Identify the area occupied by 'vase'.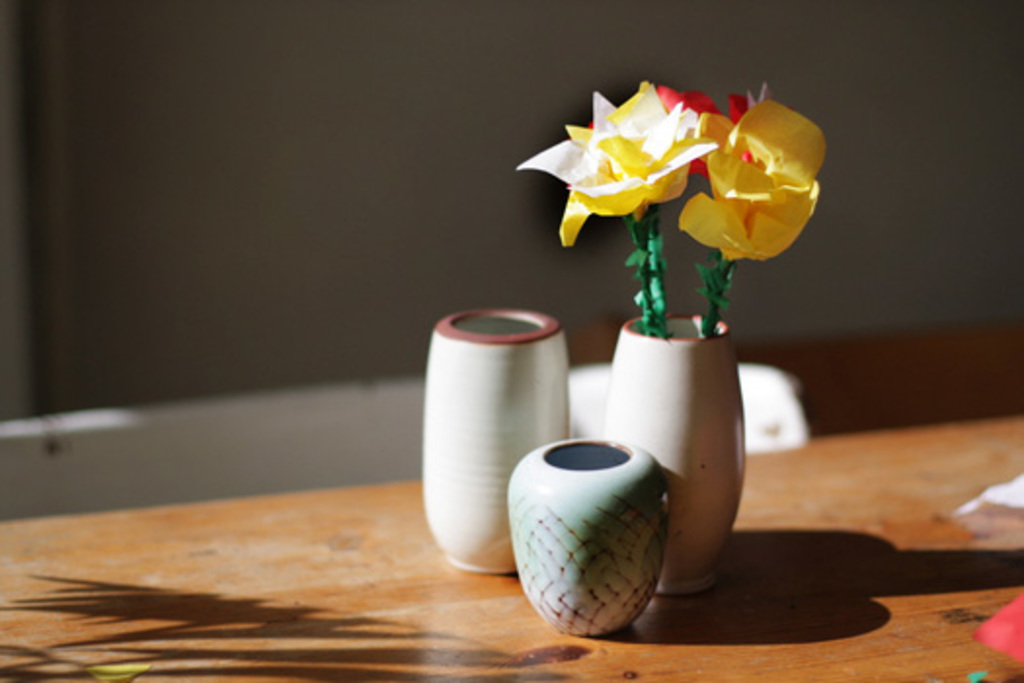
Area: left=507, top=433, right=671, bottom=644.
